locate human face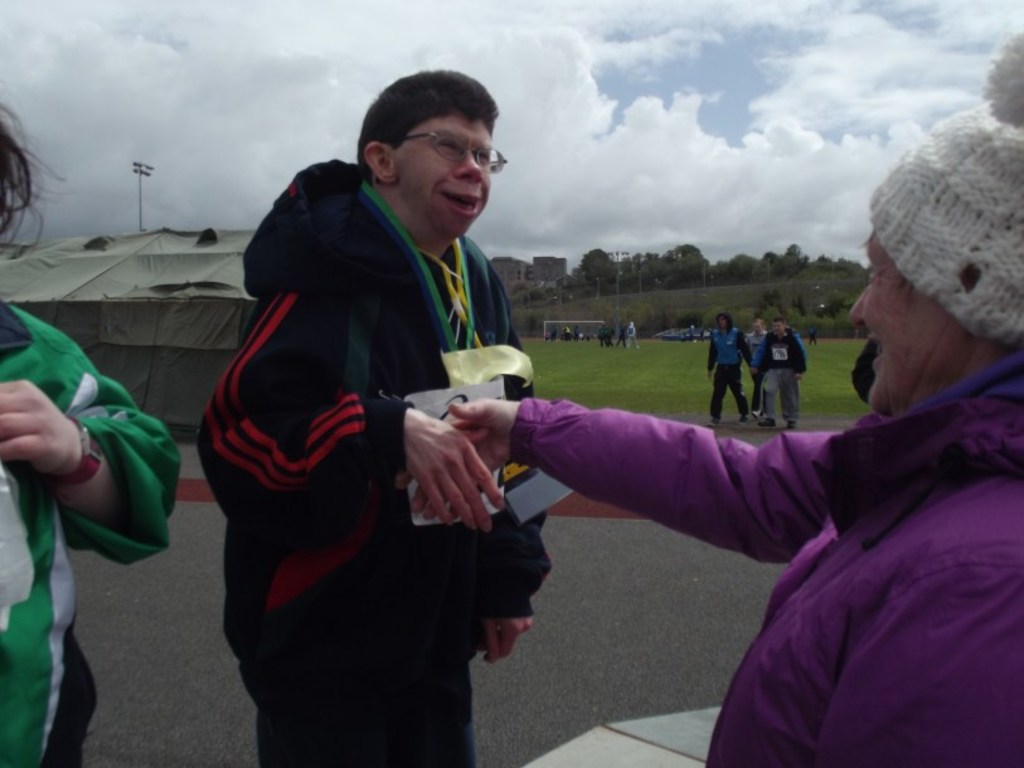
{"x1": 853, "y1": 232, "x2": 966, "y2": 418}
